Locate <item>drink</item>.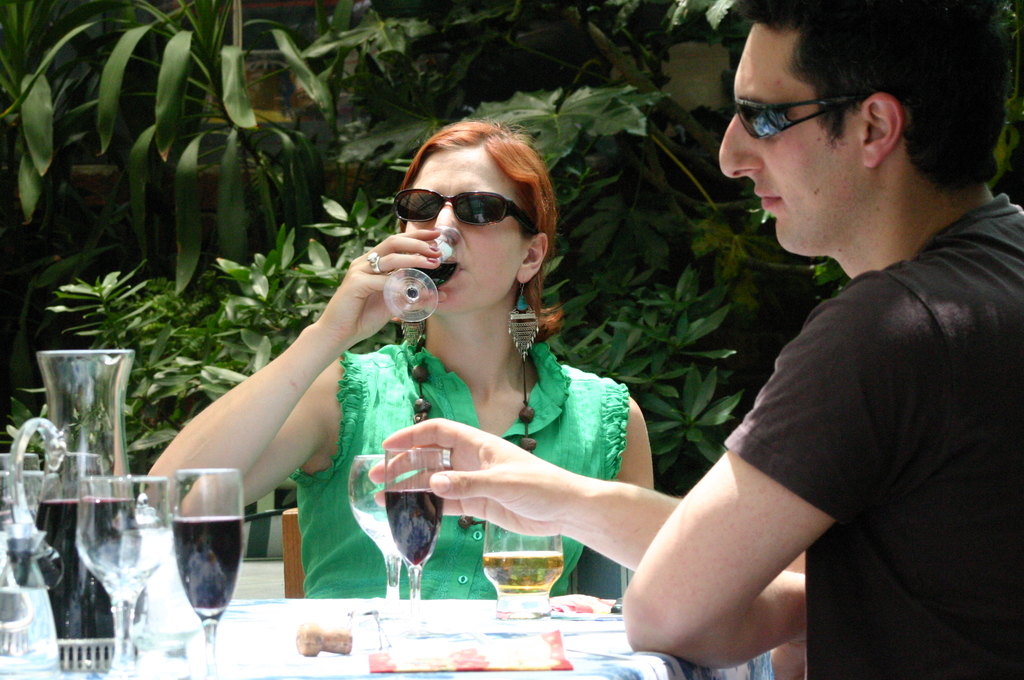
Bounding box: rect(484, 558, 565, 597).
